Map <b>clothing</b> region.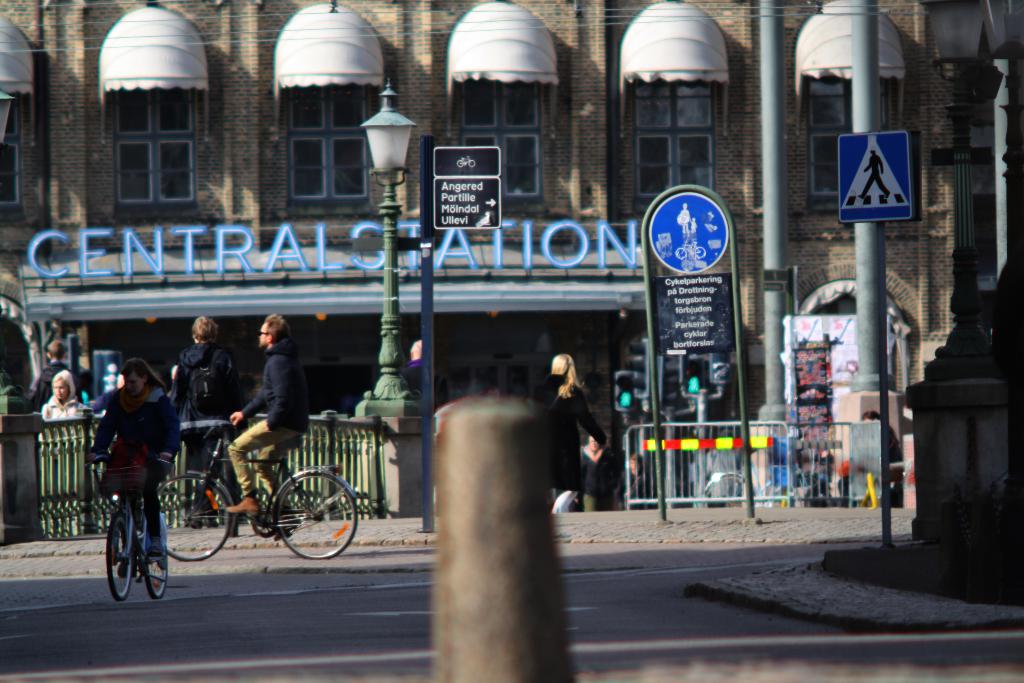
Mapped to detection(173, 341, 223, 509).
